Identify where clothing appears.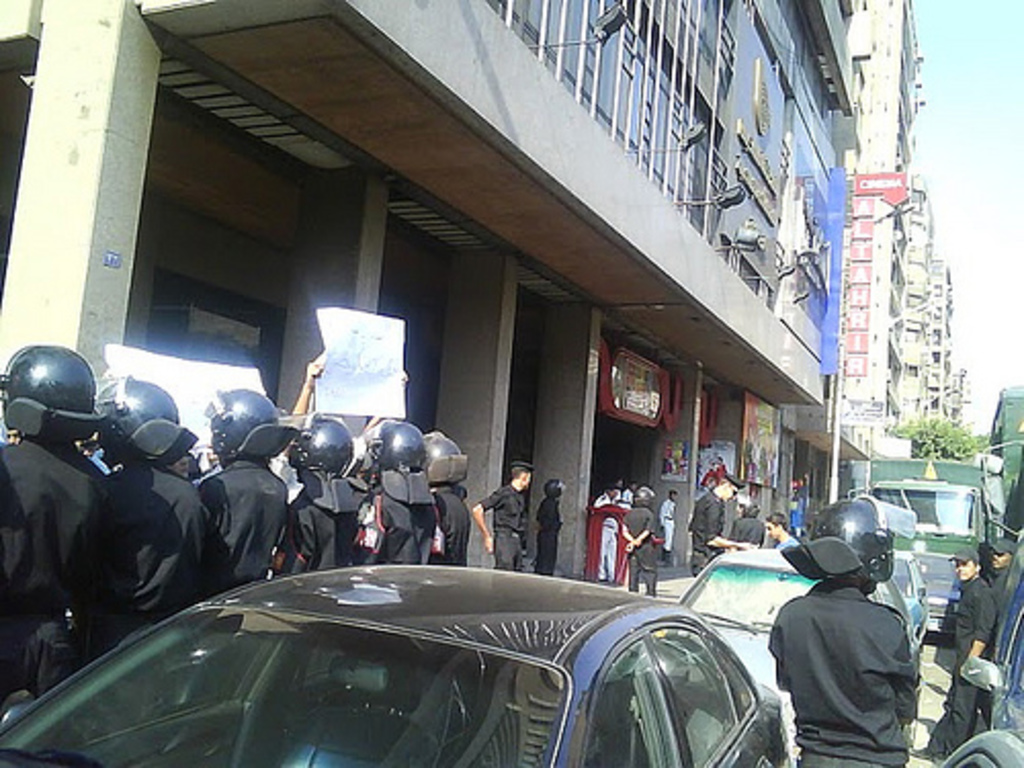
Appears at 262:471:338:580.
